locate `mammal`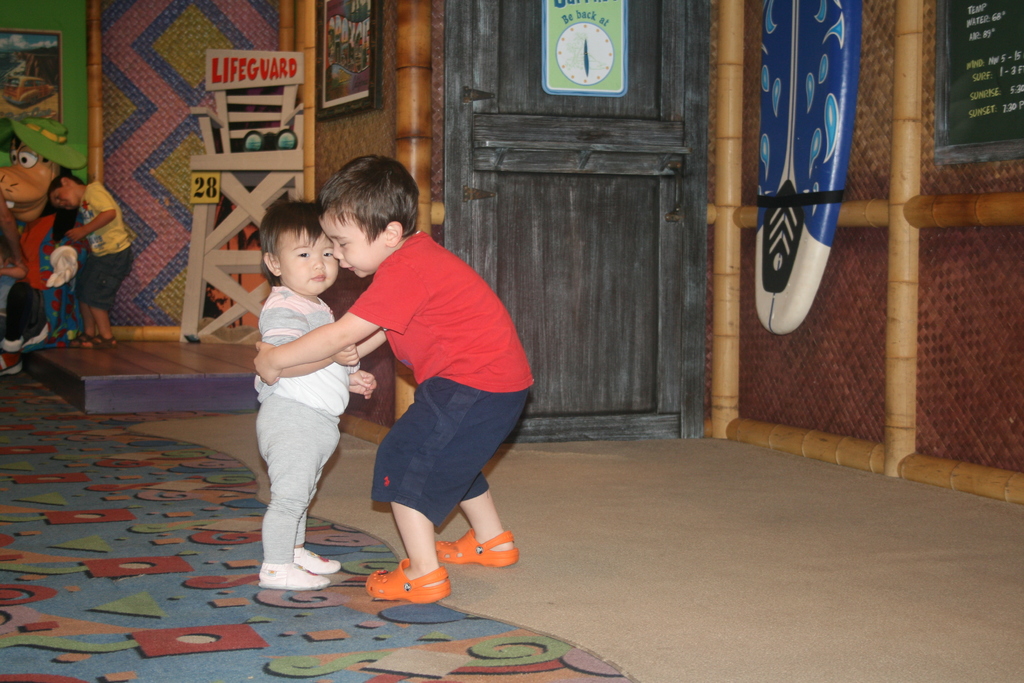
[47, 173, 138, 350]
